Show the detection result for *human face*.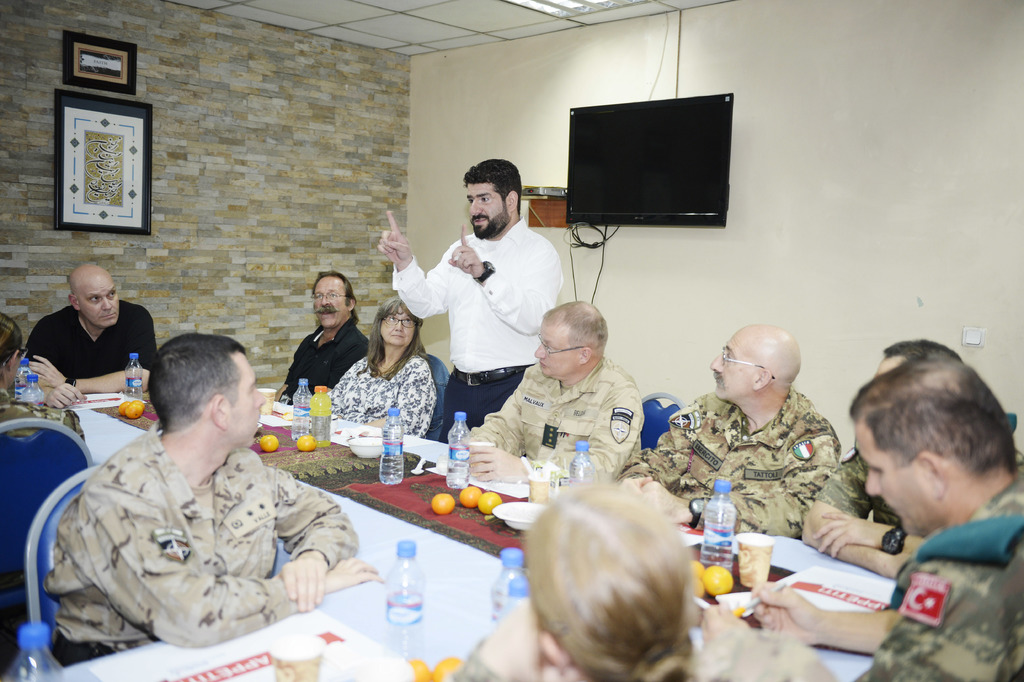
select_region(227, 357, 266, 446).
